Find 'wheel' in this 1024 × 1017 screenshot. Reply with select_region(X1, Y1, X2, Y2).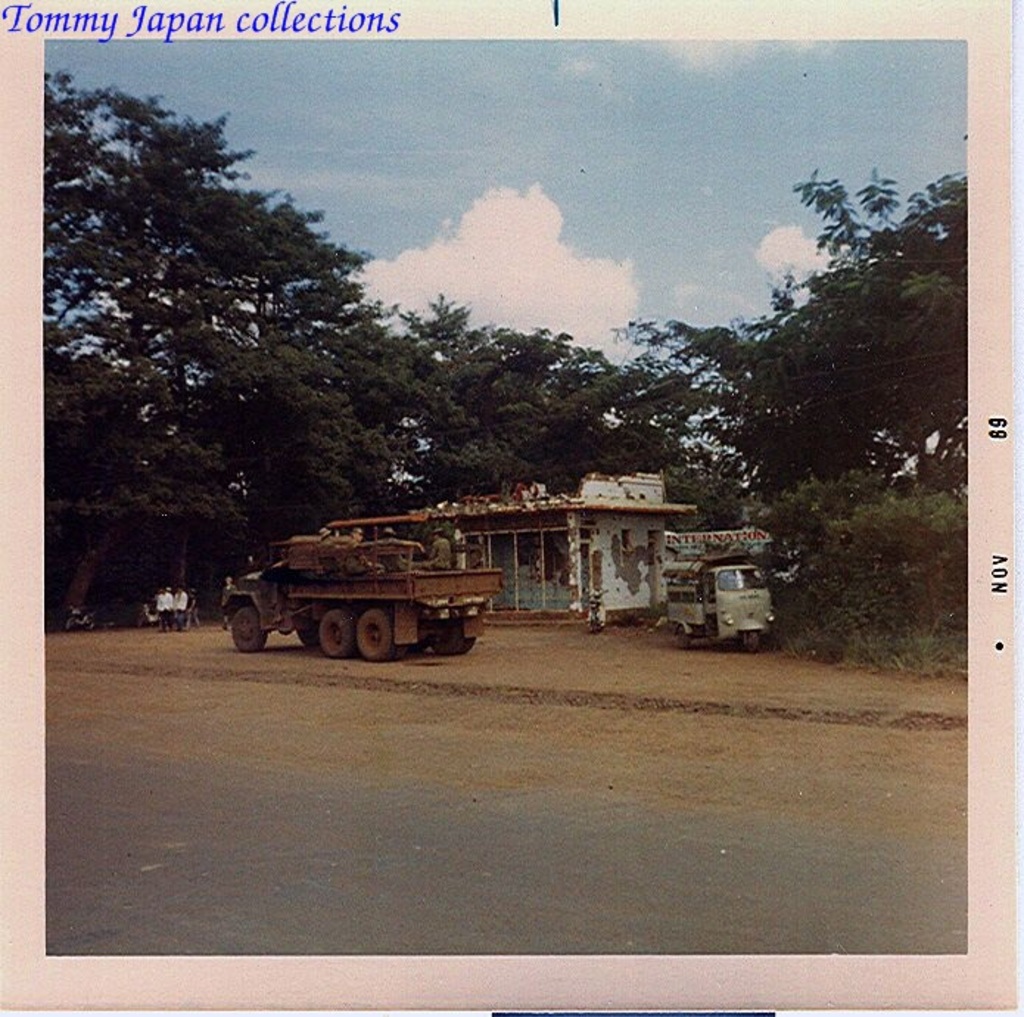
select_region(318, 609, 354, 656).
